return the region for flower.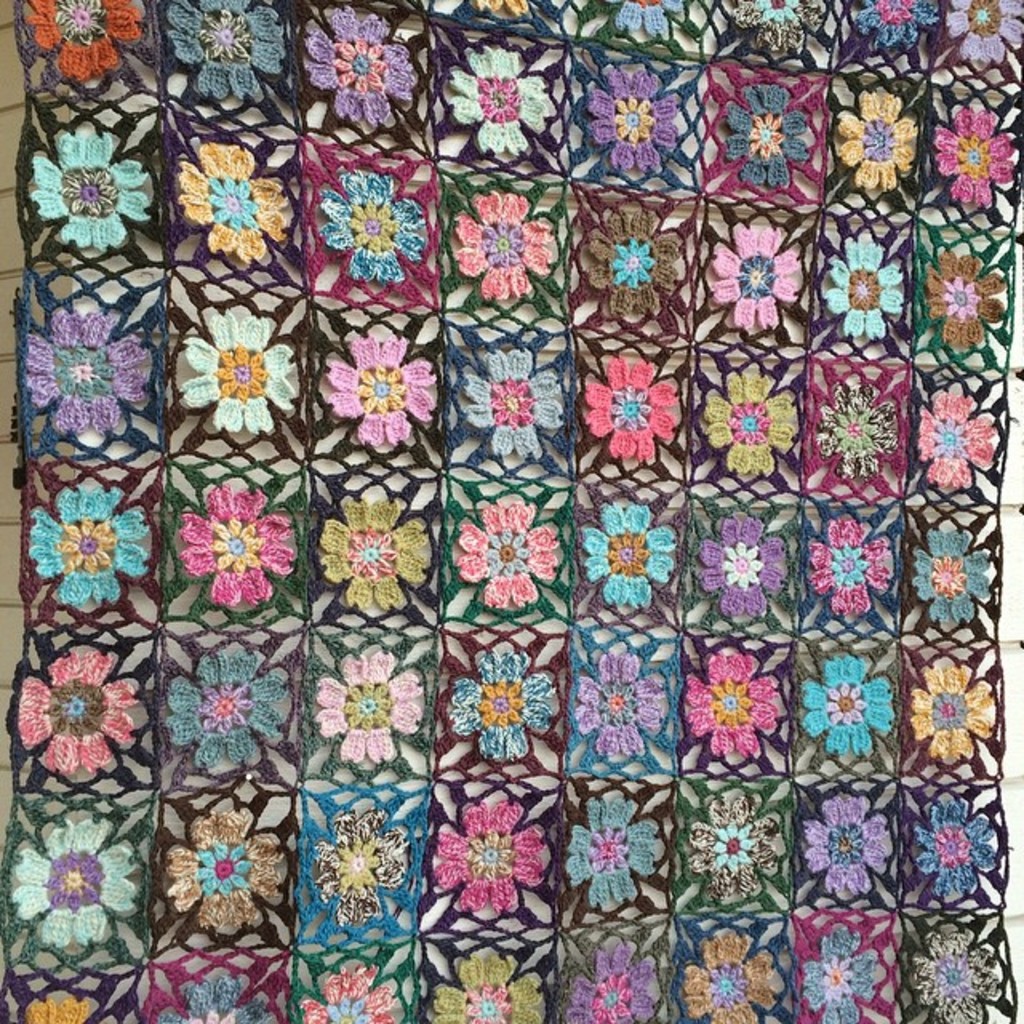
{"x1": 22, "y1": 990, "x2": 96, "y2": 1022}.
